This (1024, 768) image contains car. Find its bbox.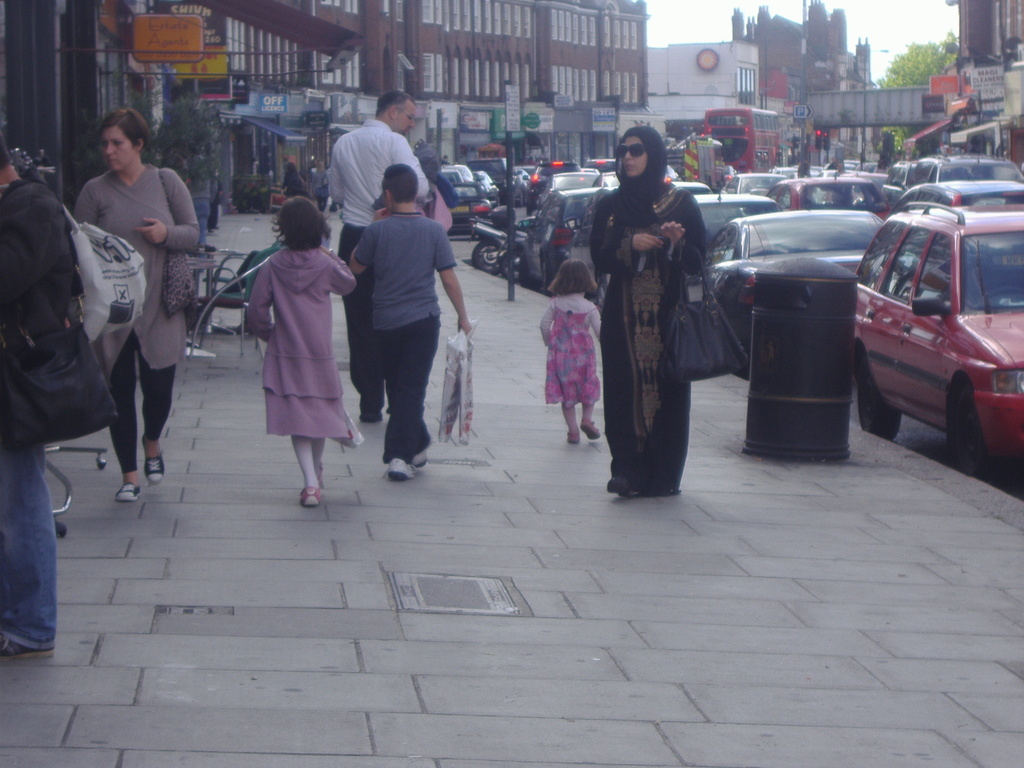
rect(897, 187, 1020, 208).
